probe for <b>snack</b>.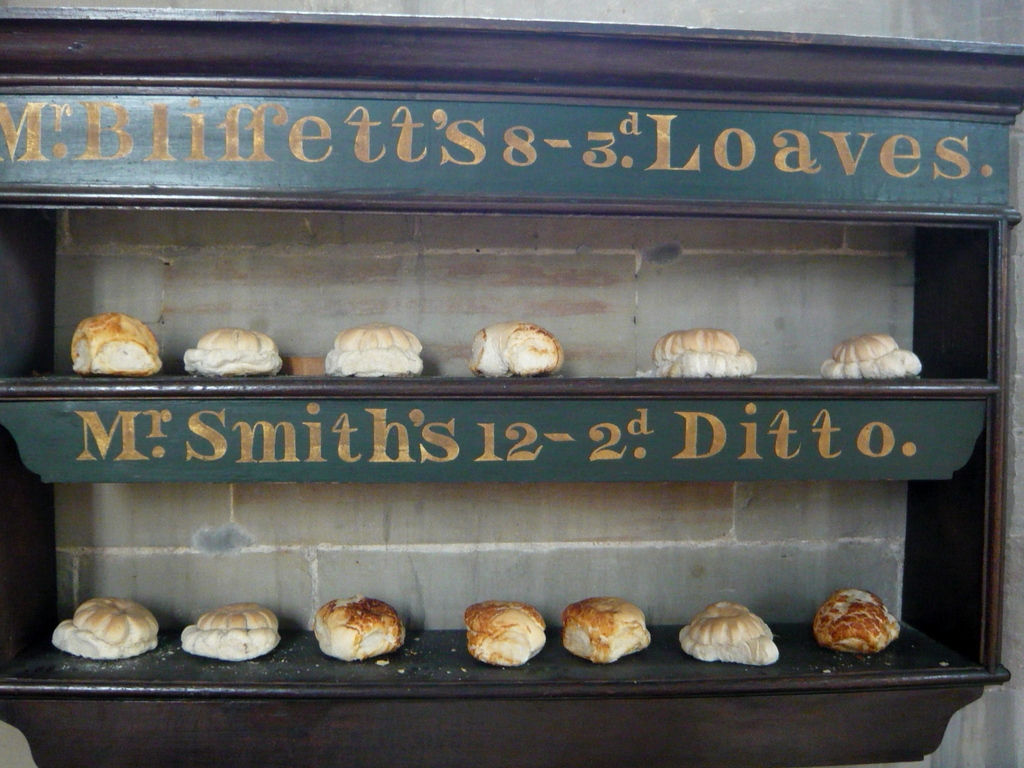
Probe result: bbox(819, 331, 925, 383).
